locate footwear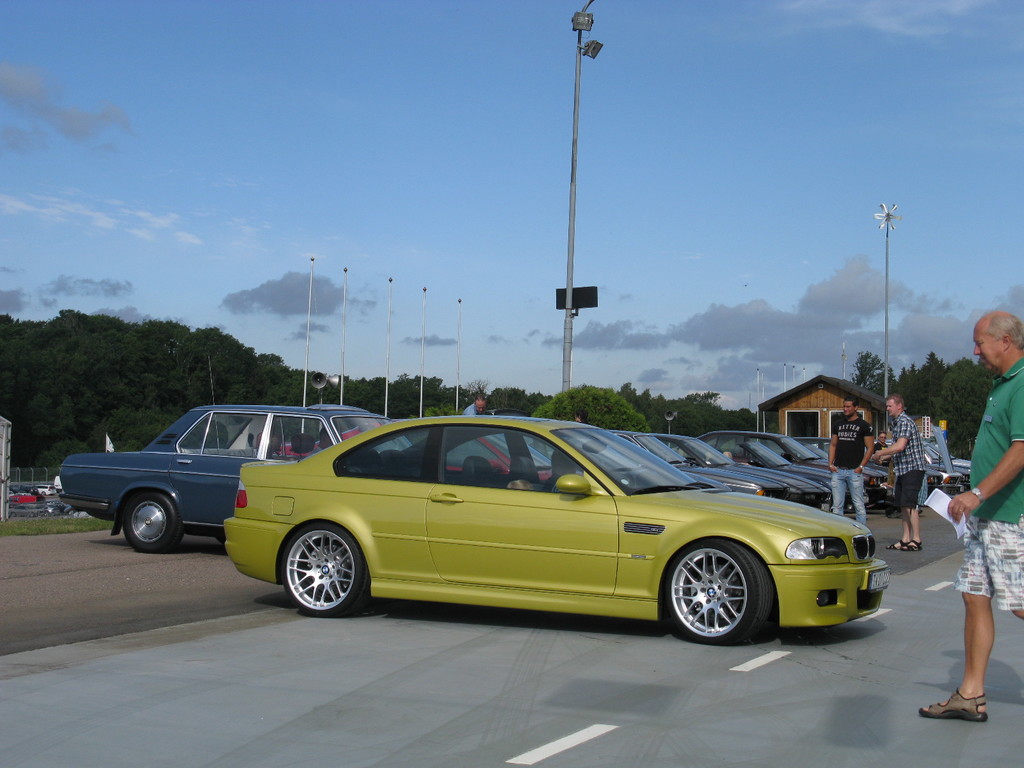
914, 681, 988, 725
